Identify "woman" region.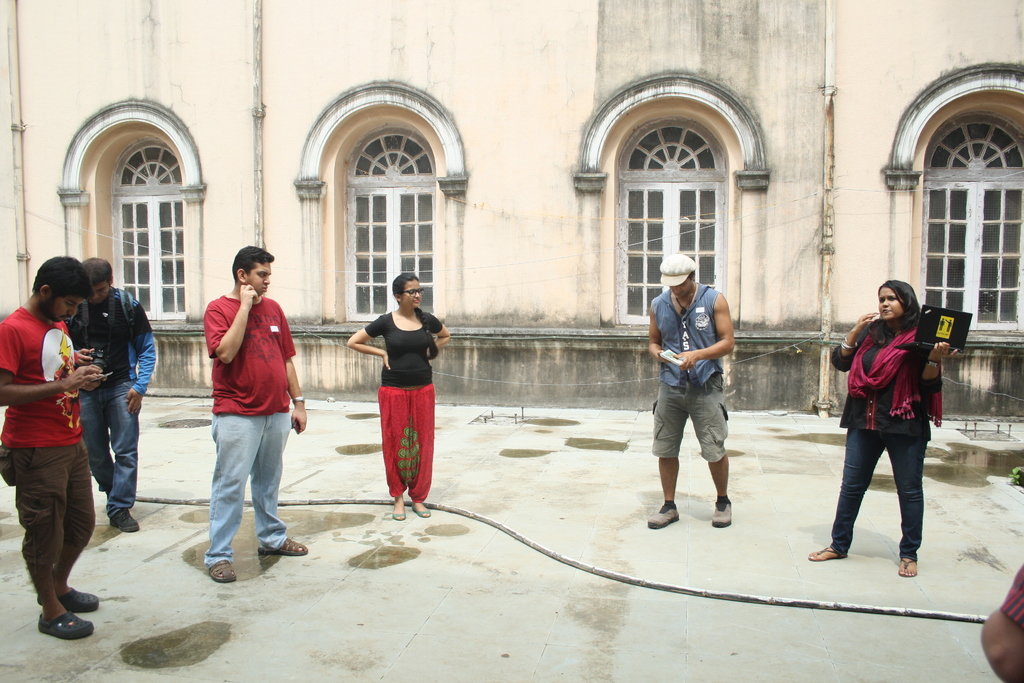
Region: locate(806, 279, 956, 578).
